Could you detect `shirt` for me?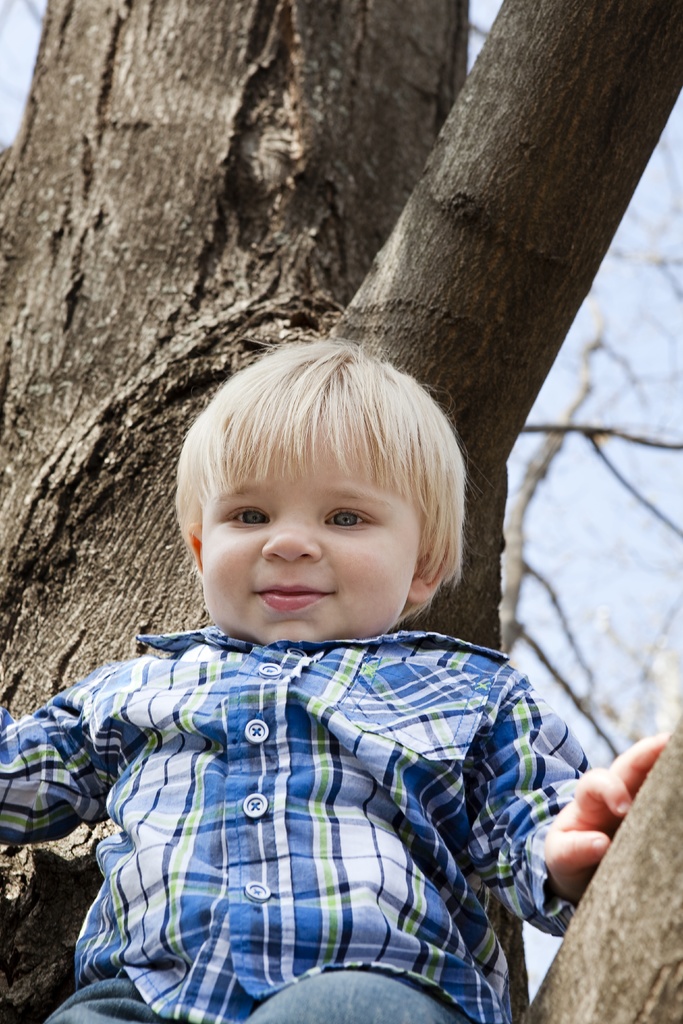
Detection result: [0, 617, 598, 1023].
